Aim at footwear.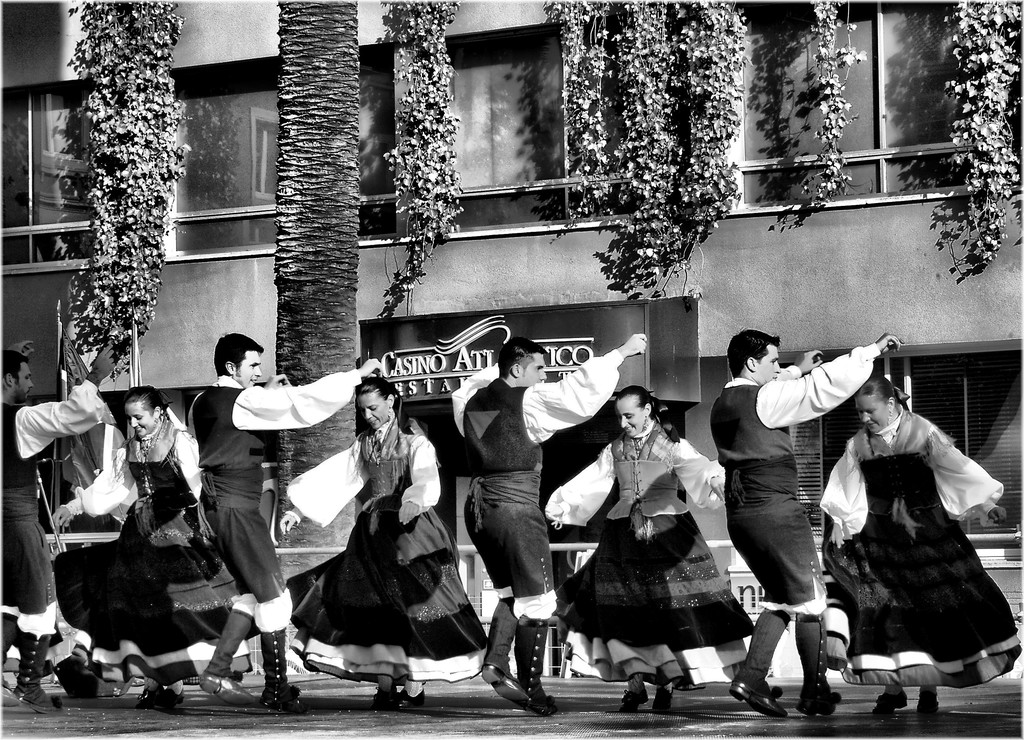
Aimed at locate(872, 689, 908, 714).
